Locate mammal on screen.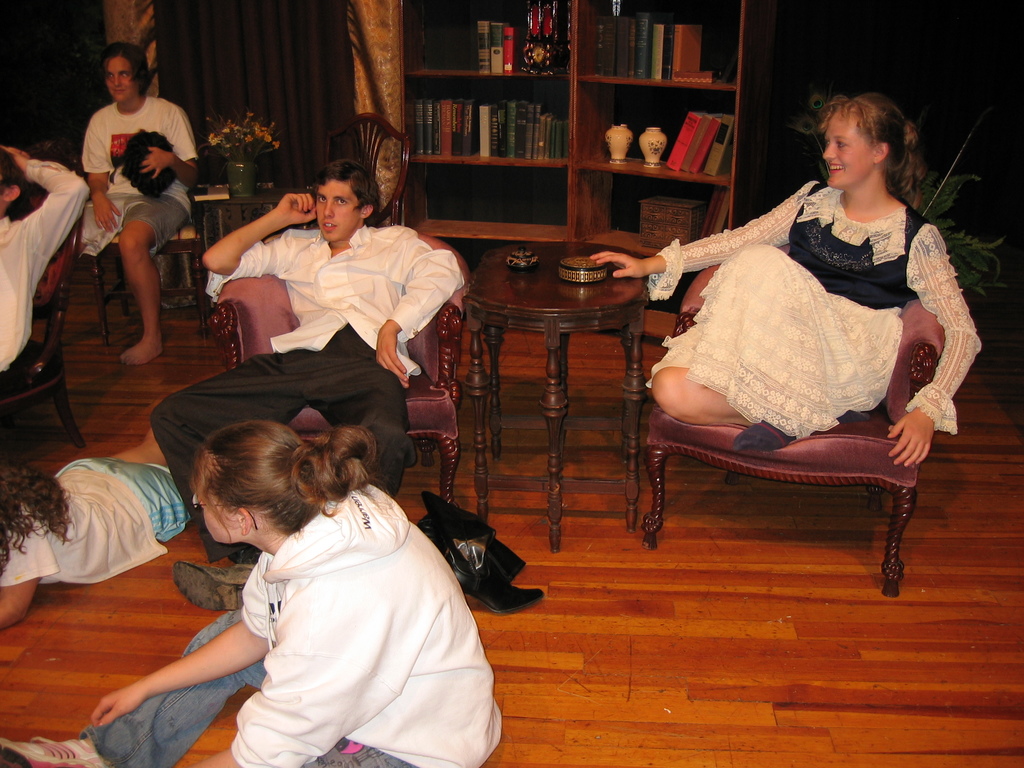
On screen at (0, 424, 202, 634).
